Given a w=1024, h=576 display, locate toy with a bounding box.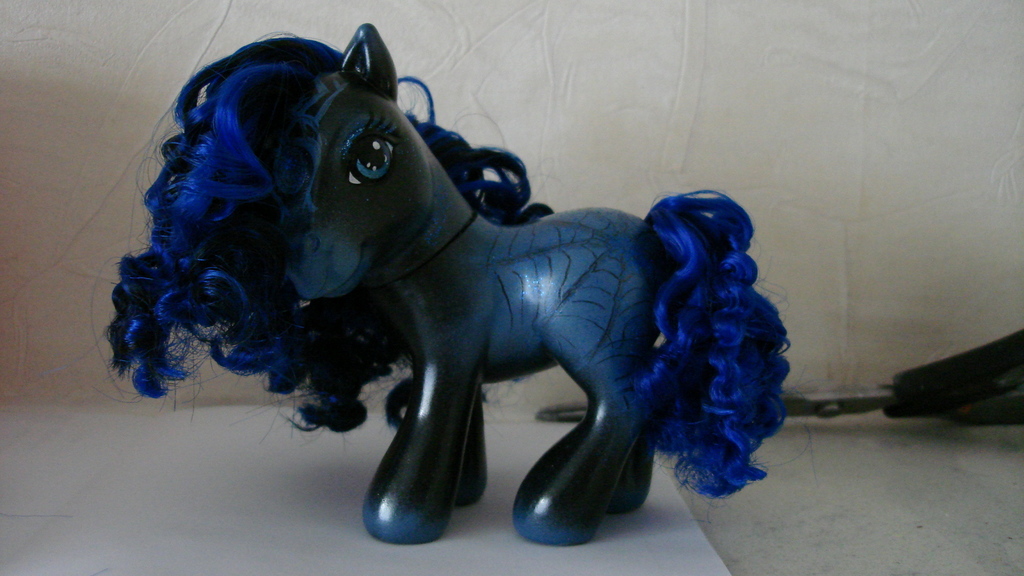
Located: 216 25 765 524.
